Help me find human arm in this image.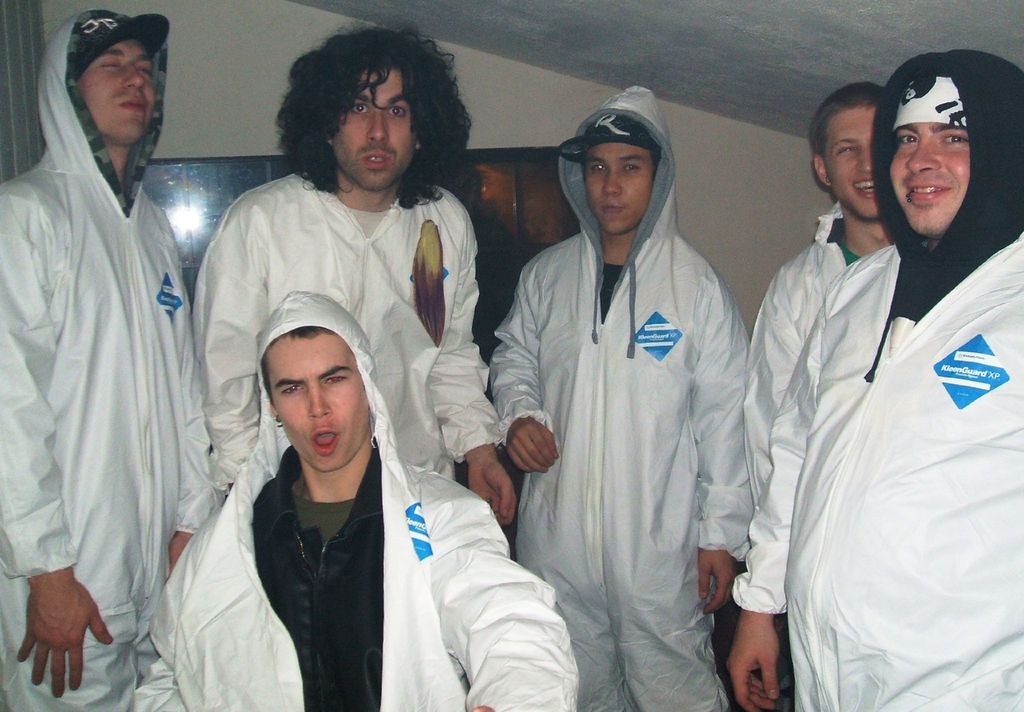
Found it: bbox=[125, 578, 194, 711].
